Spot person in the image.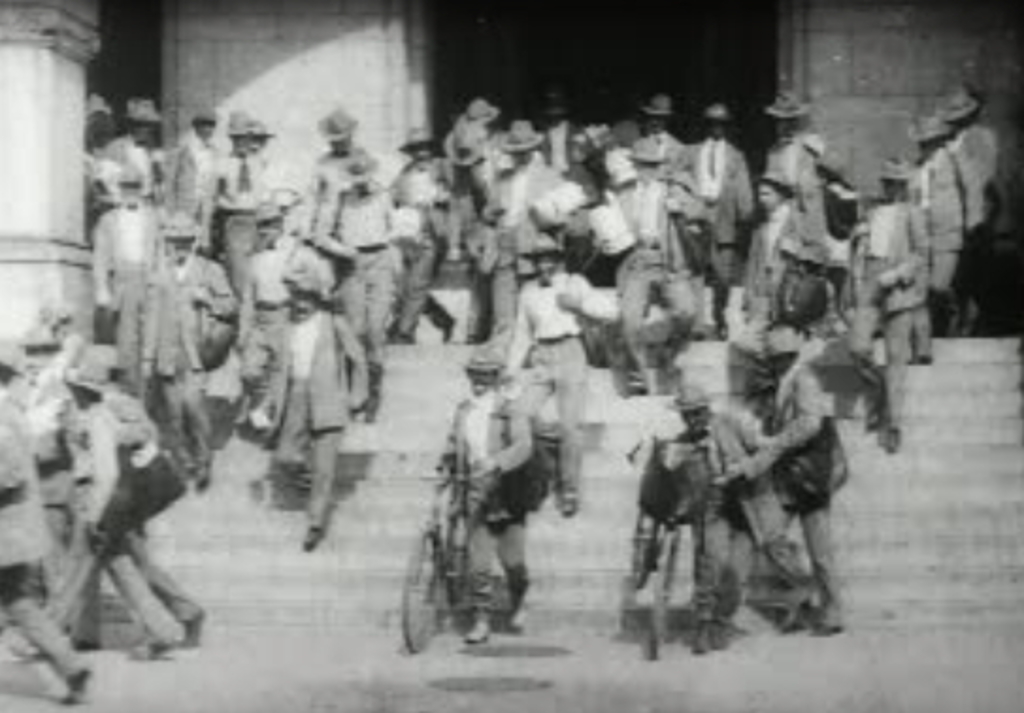
person found at bbox(766, 317, 849, 628).
